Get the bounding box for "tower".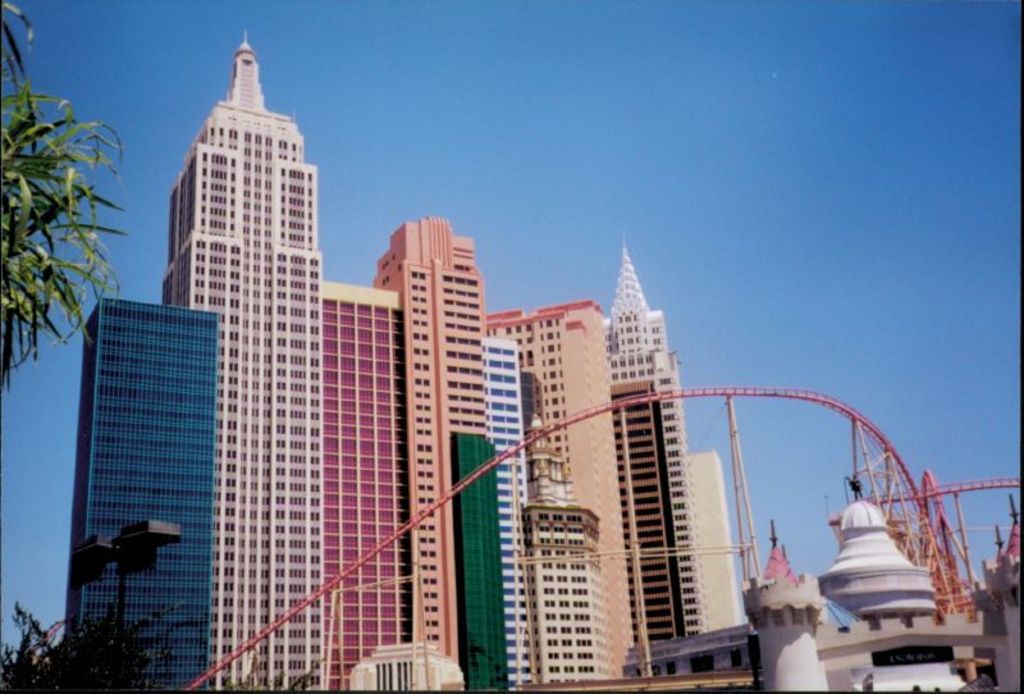
[left=595, top=243, right=716, bottom=670].
